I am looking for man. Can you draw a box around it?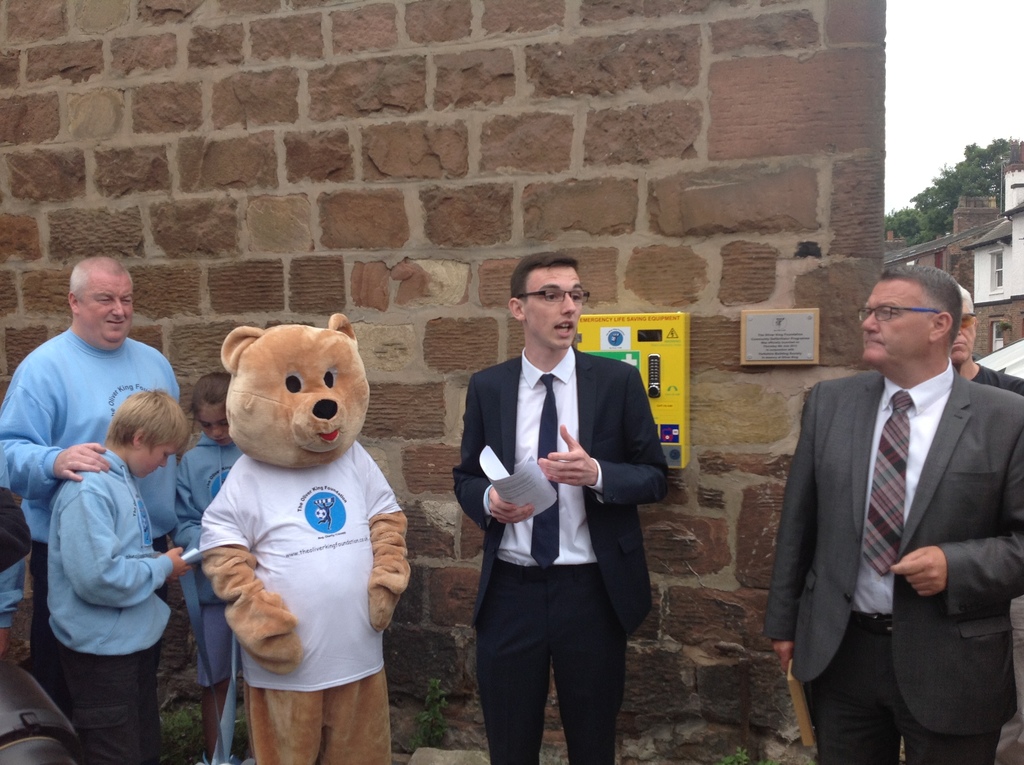
Sure, the bounding box is [left=765, top=262, right=1023, bottom=764].
